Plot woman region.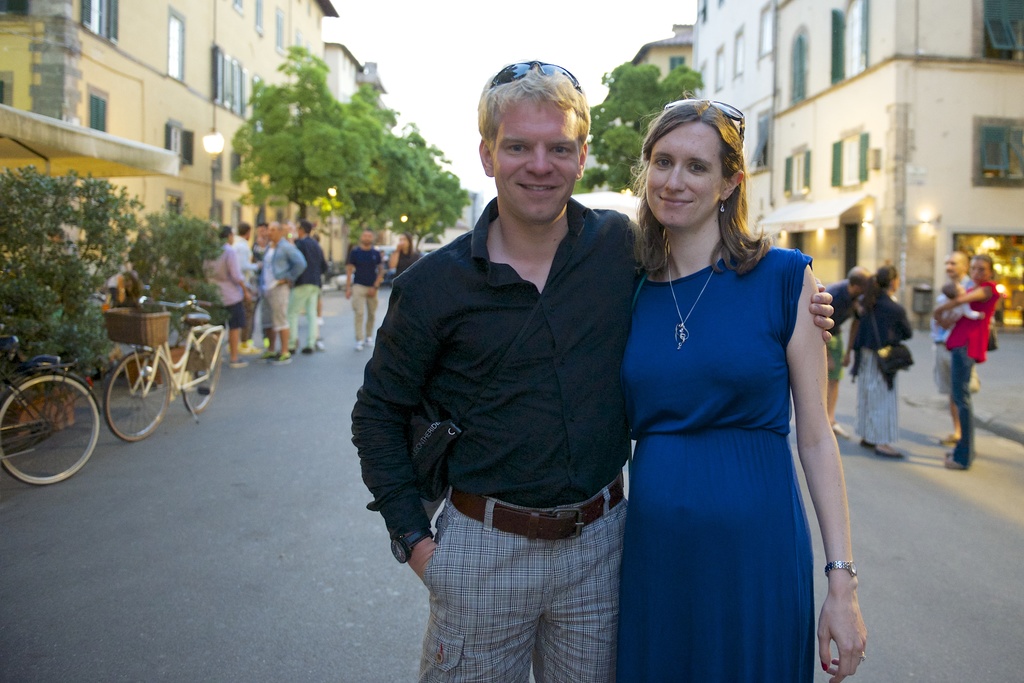
Plotted at bbox=[600, 96, 851, 682].
